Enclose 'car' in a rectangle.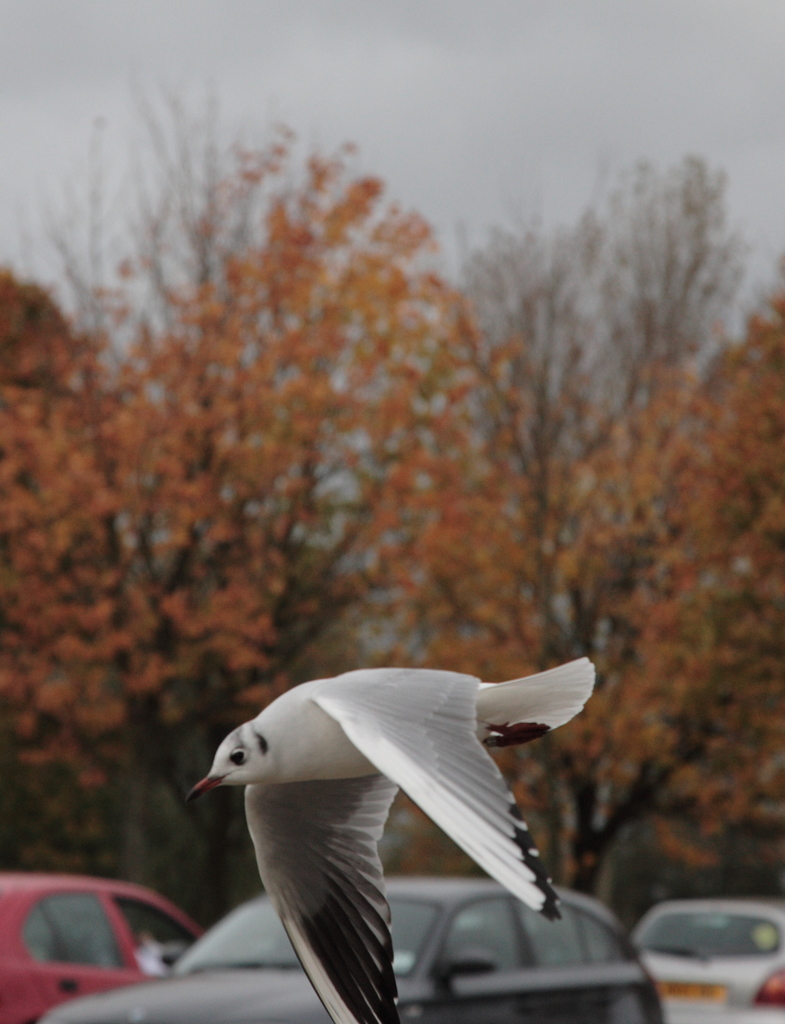
BBox(628, 895, 784, 1023).
